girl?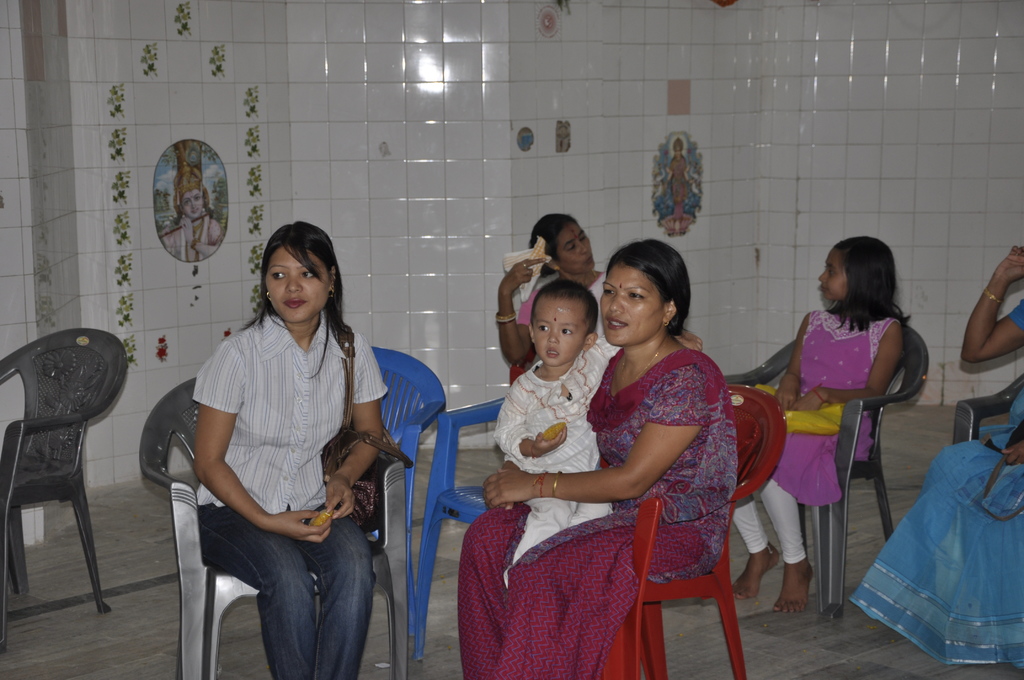
[494,271,705,587]
